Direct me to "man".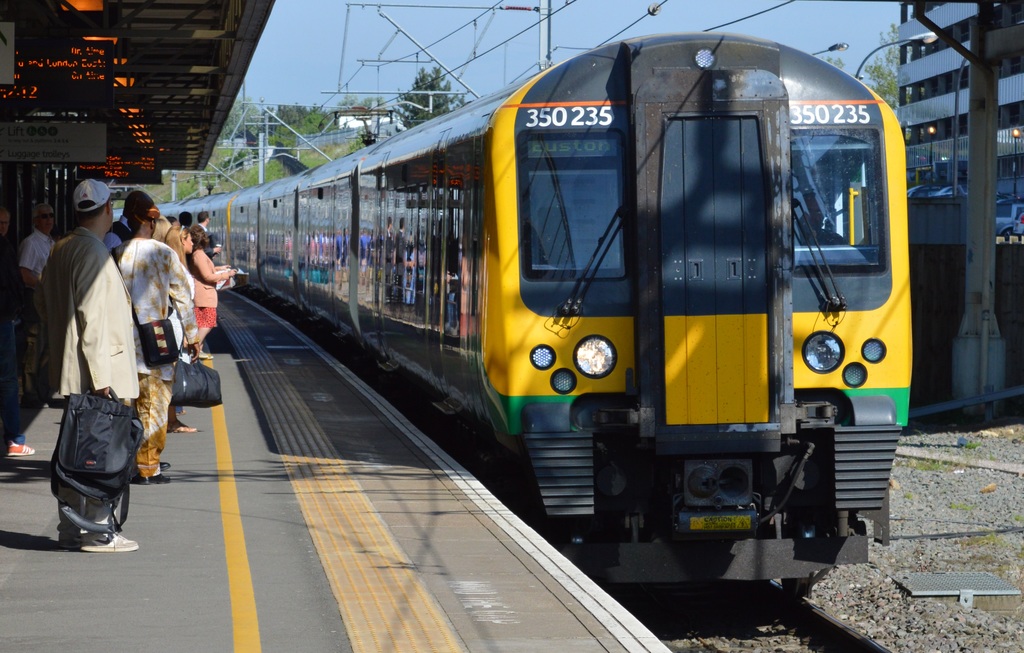
Direction: (195,209,215,251).
